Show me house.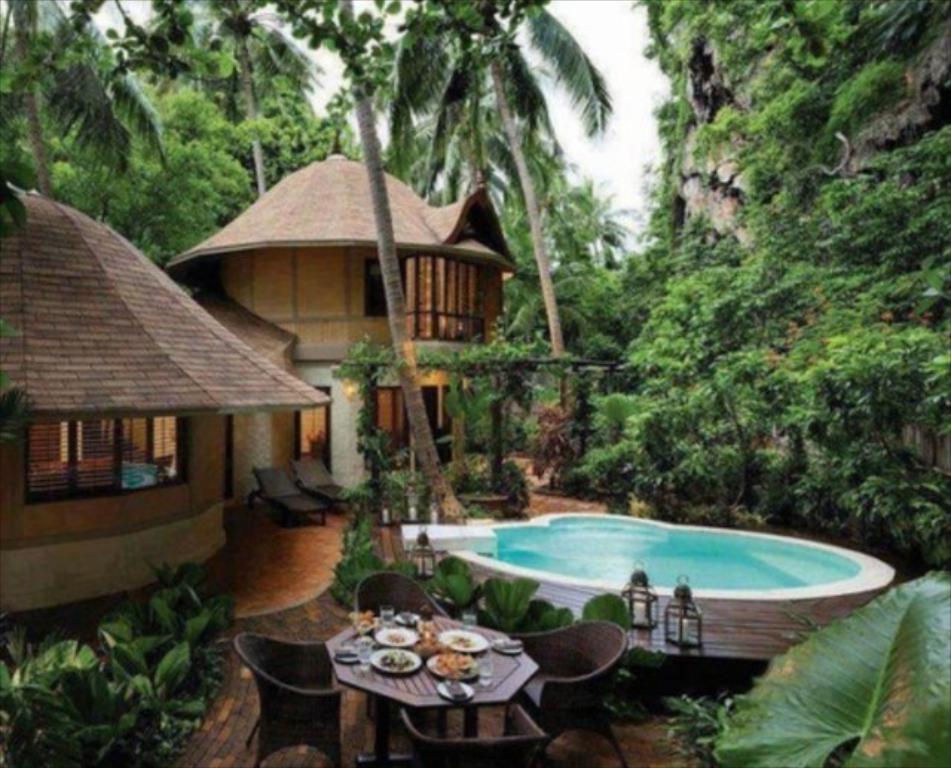
house is here: [left=0, top=187, right=324, bottom=614].
